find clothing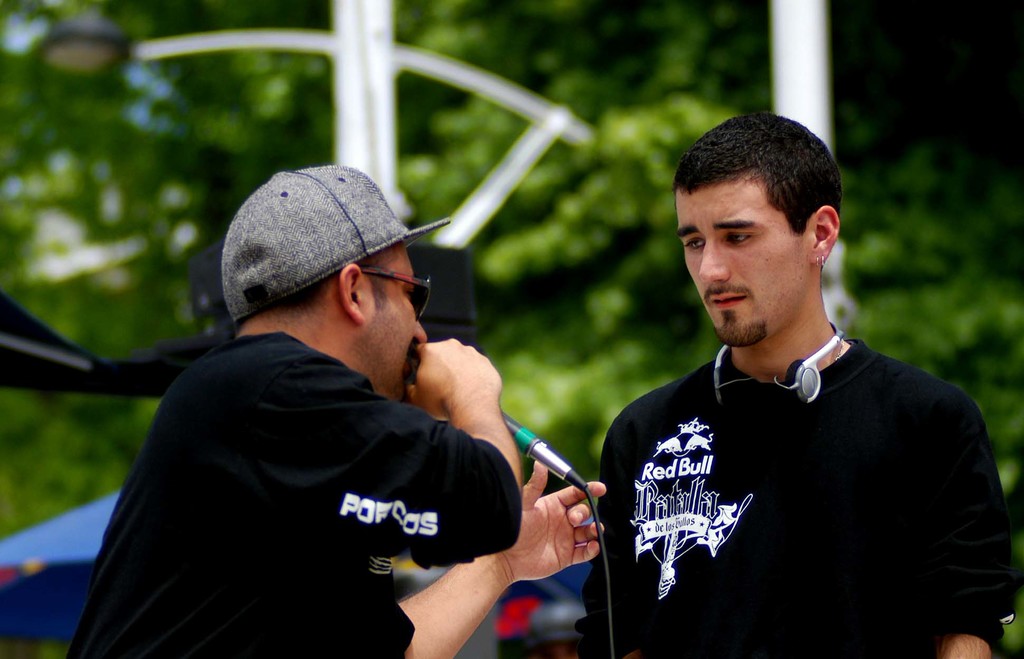
596,289,996,644
